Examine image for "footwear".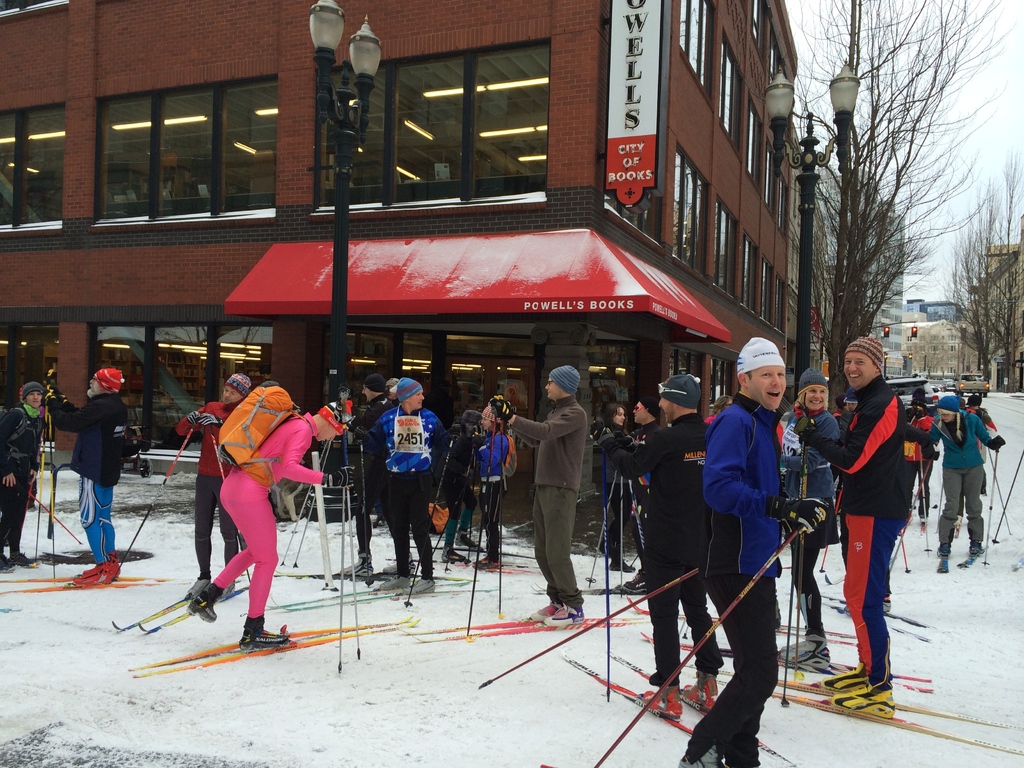
Examination result: (left=442, top=547, right=468, bottom=563).
